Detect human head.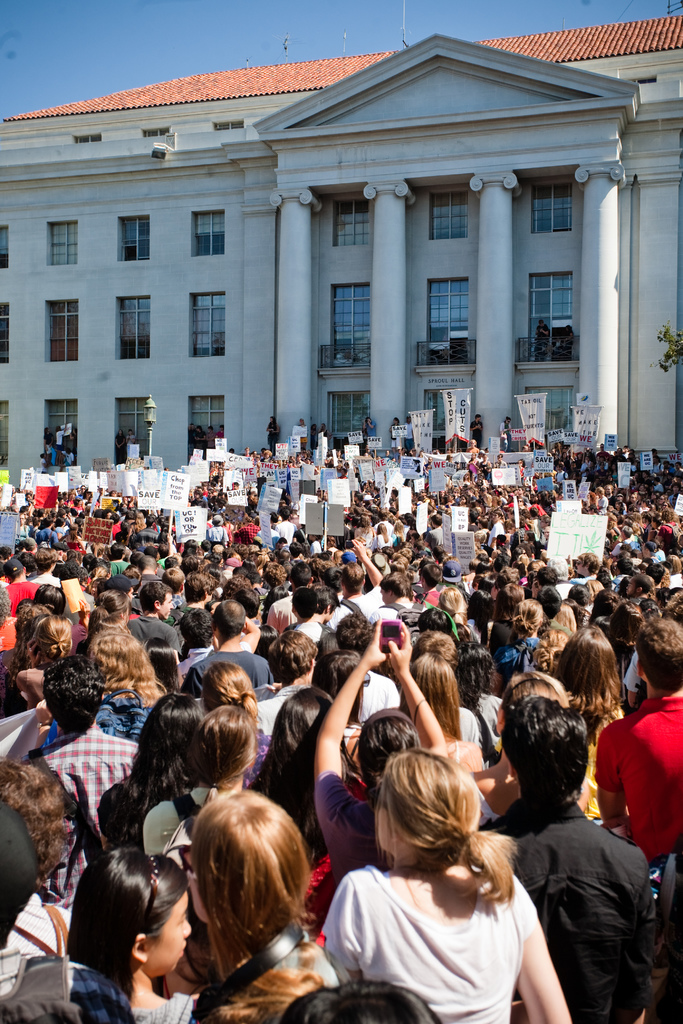
Detected at pyautogui.locateOnScreen(503, 675, 561, 739).
